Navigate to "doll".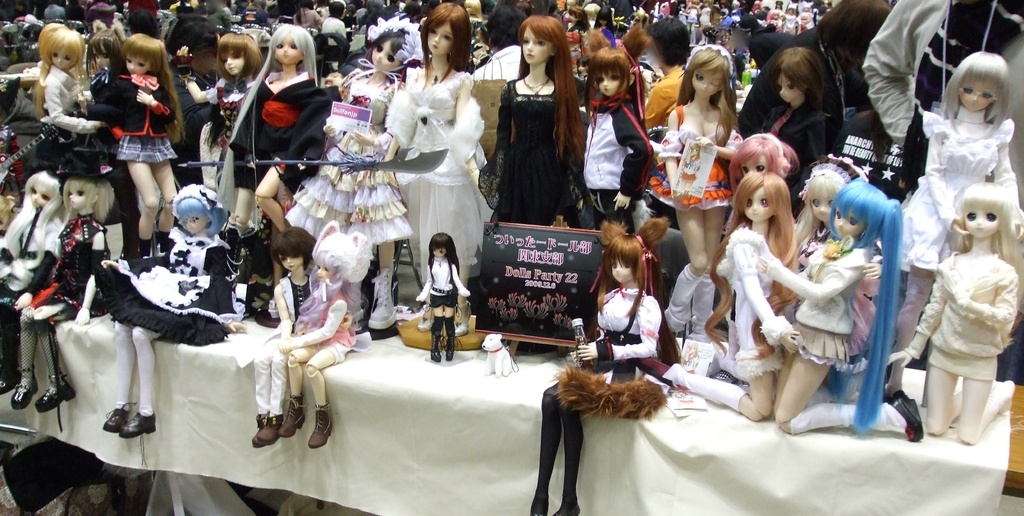
Navigation target: (288, 15, 403, 317).
